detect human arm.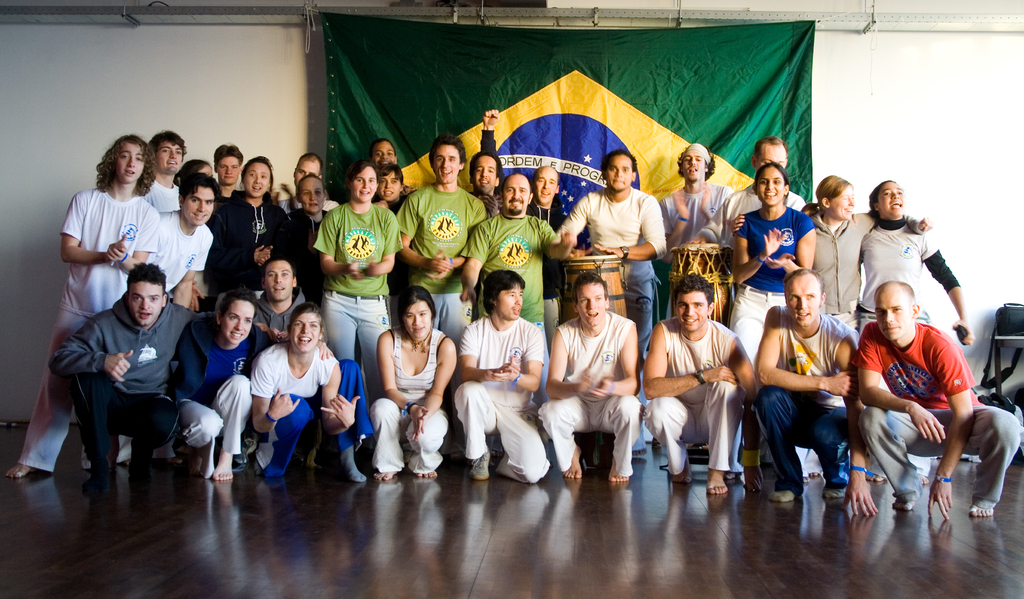
Detected at (860,317,950,442).
